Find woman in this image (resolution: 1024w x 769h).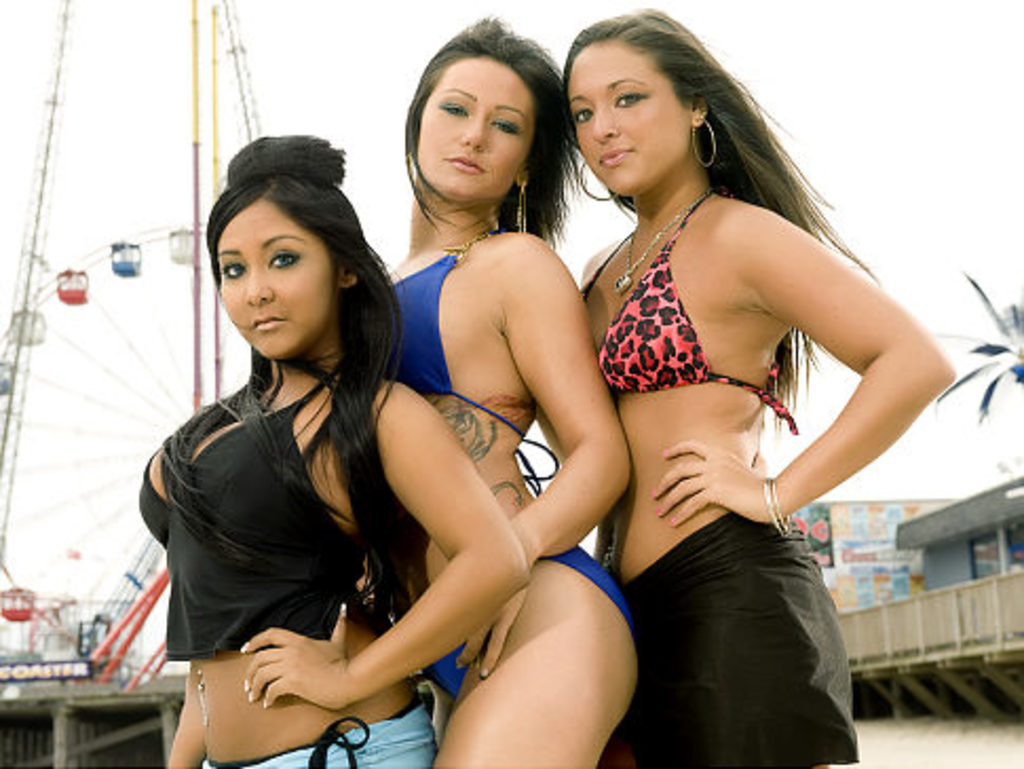
x1=122, y1=129, x2=524, y2=767.
